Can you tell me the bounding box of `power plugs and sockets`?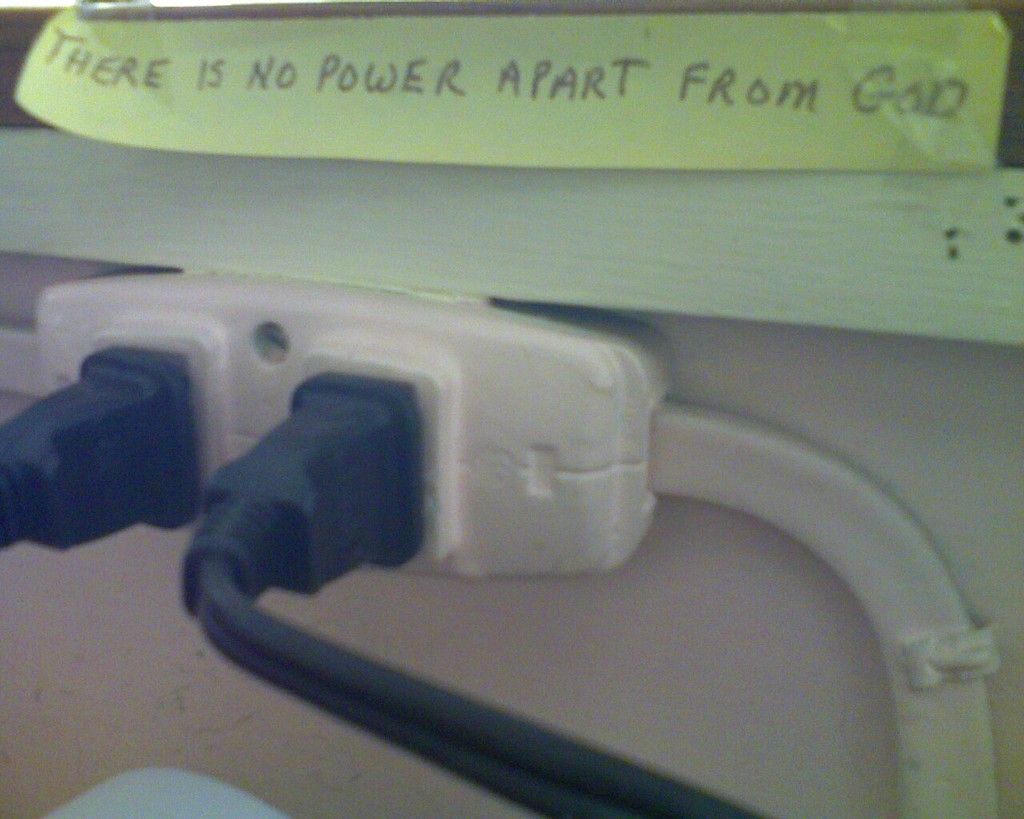
0, 347, 202, 558.
